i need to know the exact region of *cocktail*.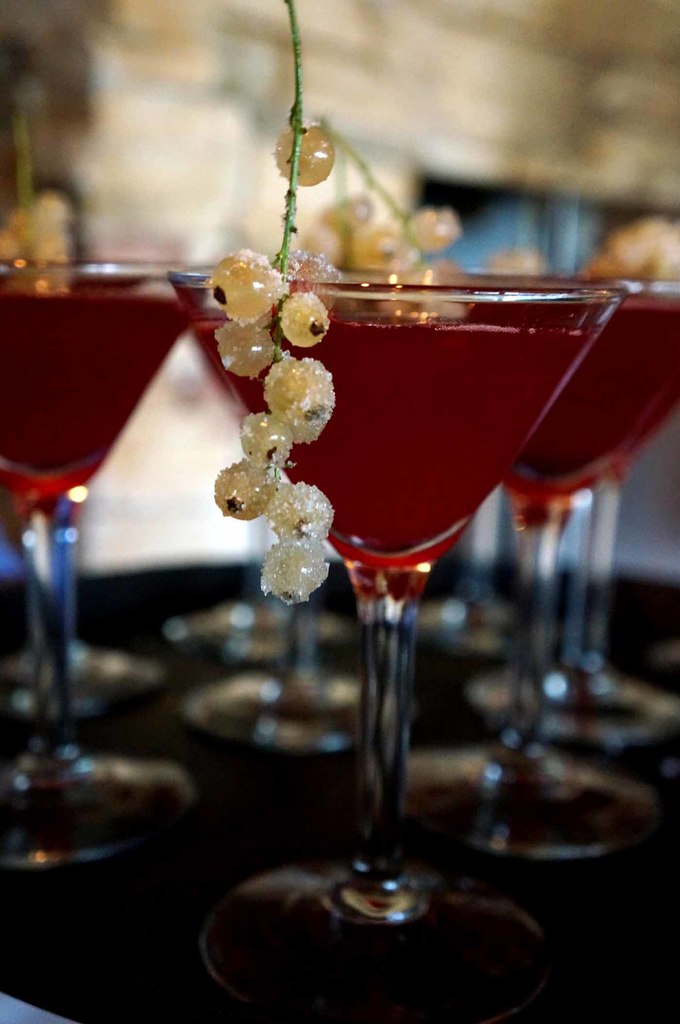
Region: (x1=180, y1=143, x2=635, y2=973).
